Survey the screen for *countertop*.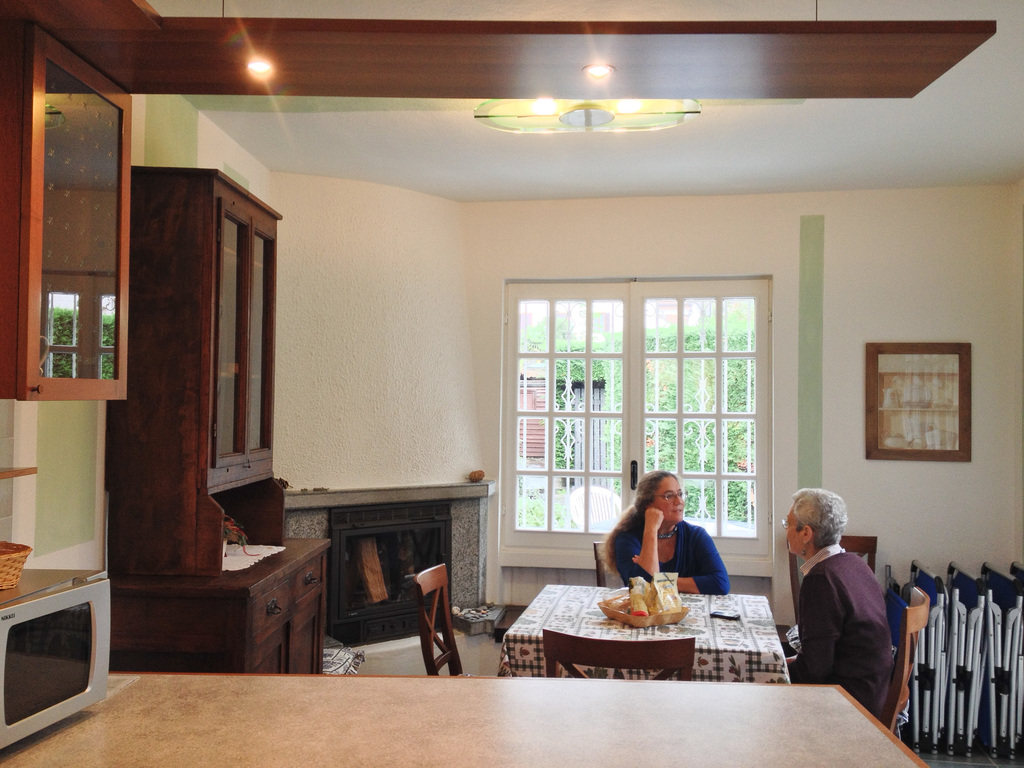
Survey found: left=285, top=481, right=495, bottom=510.
